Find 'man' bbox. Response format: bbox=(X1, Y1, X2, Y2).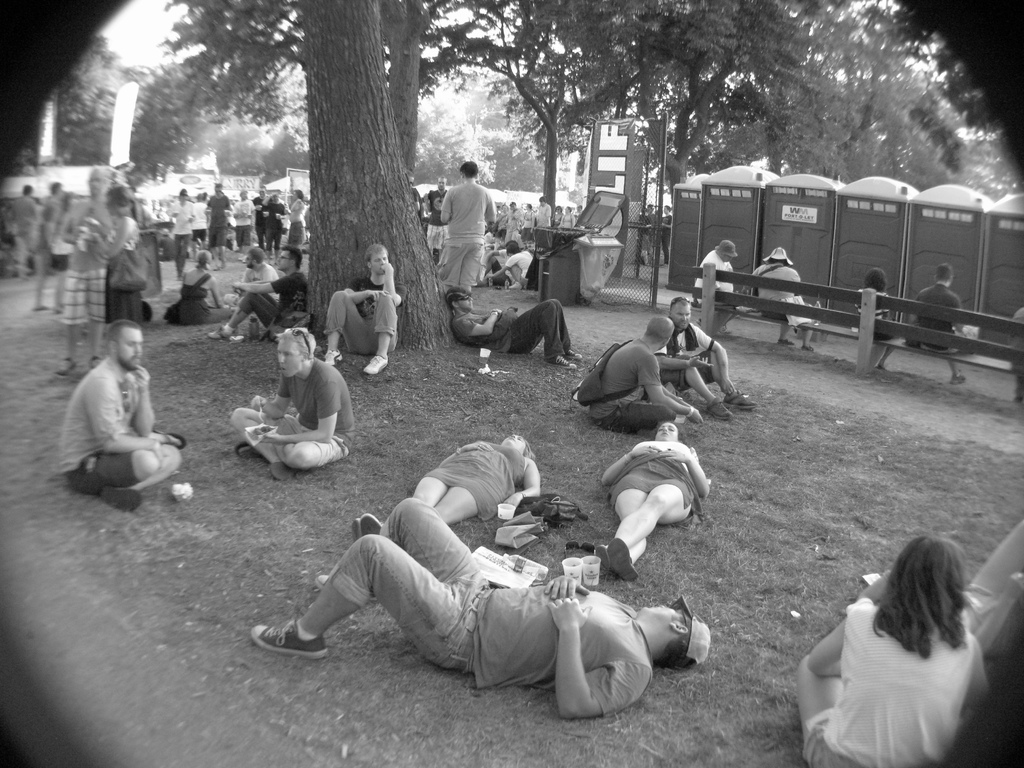
bbox=(233, 188, 257, 250).
